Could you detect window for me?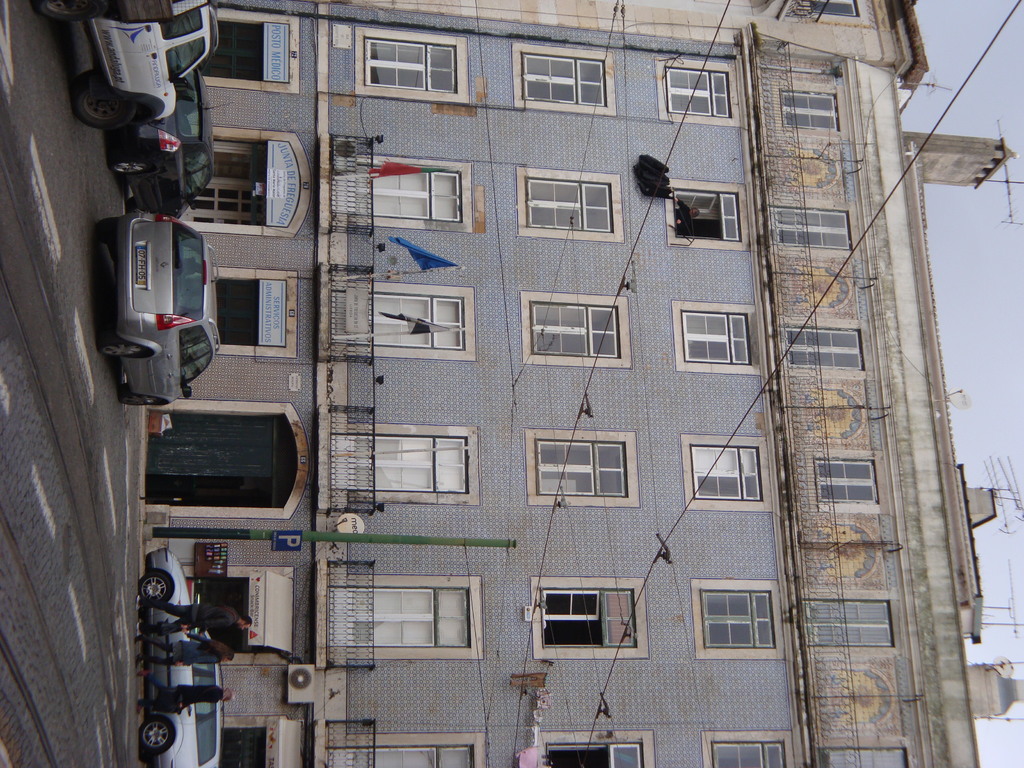
Detection result: left=540, top=587, right=634, bottom=646.
